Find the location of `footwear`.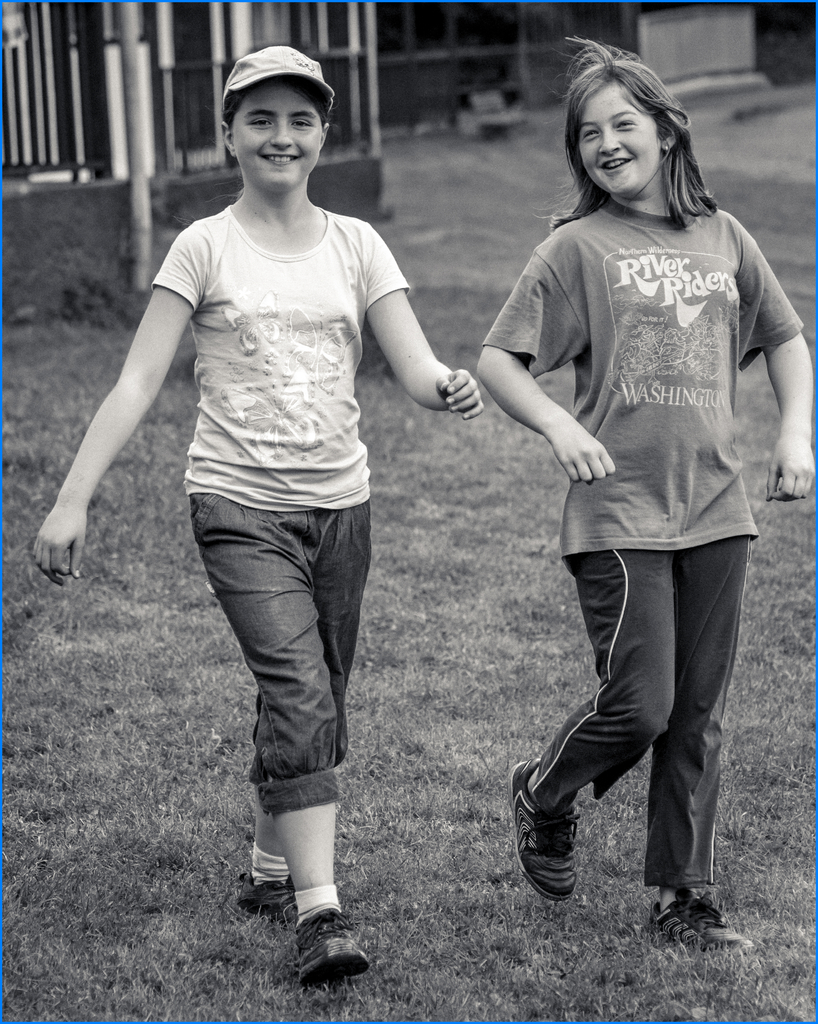
Location: left=654, top=889, right=755, bottom=959.
